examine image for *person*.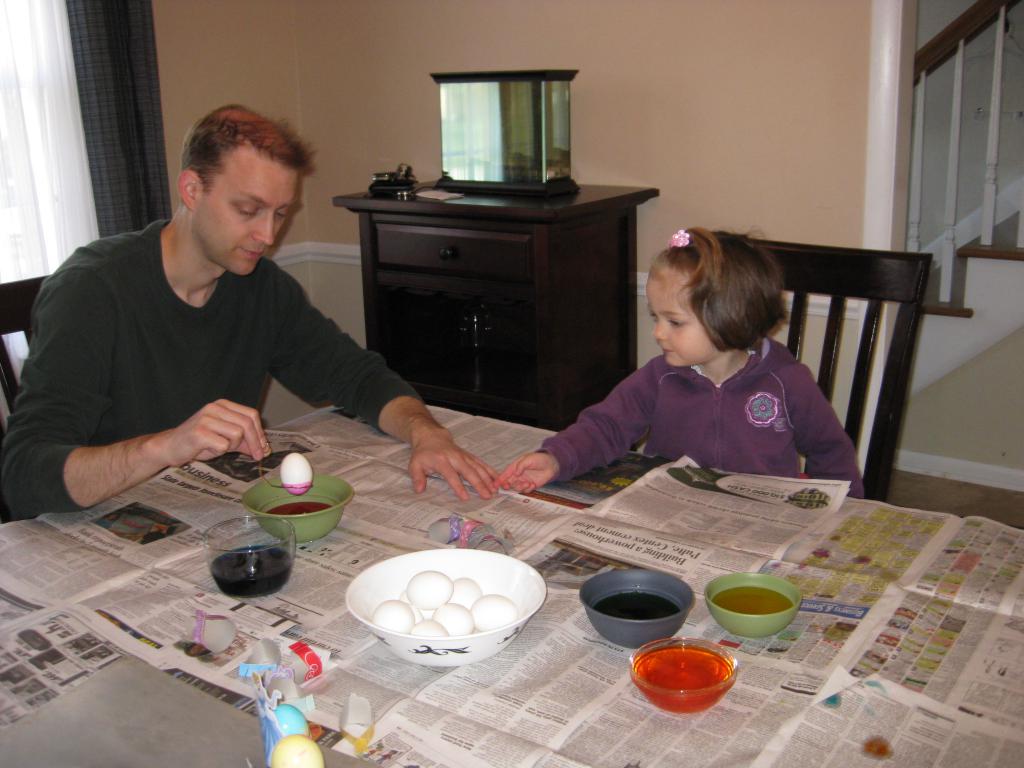
Examination result: <bbox>545, 225, 865, 512</bbox>.
